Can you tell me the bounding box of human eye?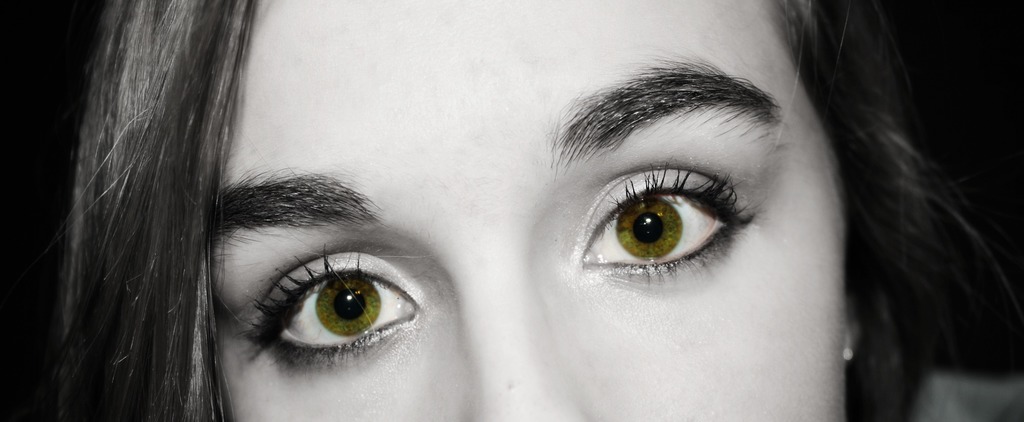
l=578, t=160, r=774, b=294.
